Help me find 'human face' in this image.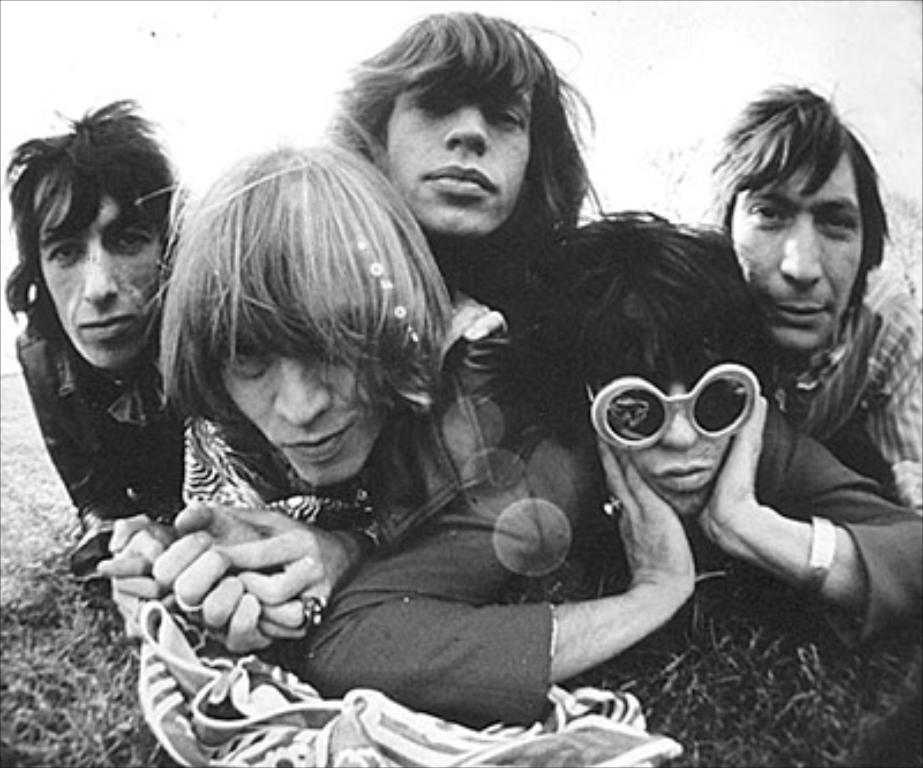
Found it: [left=37, top=171, right=164, bottom=367].
